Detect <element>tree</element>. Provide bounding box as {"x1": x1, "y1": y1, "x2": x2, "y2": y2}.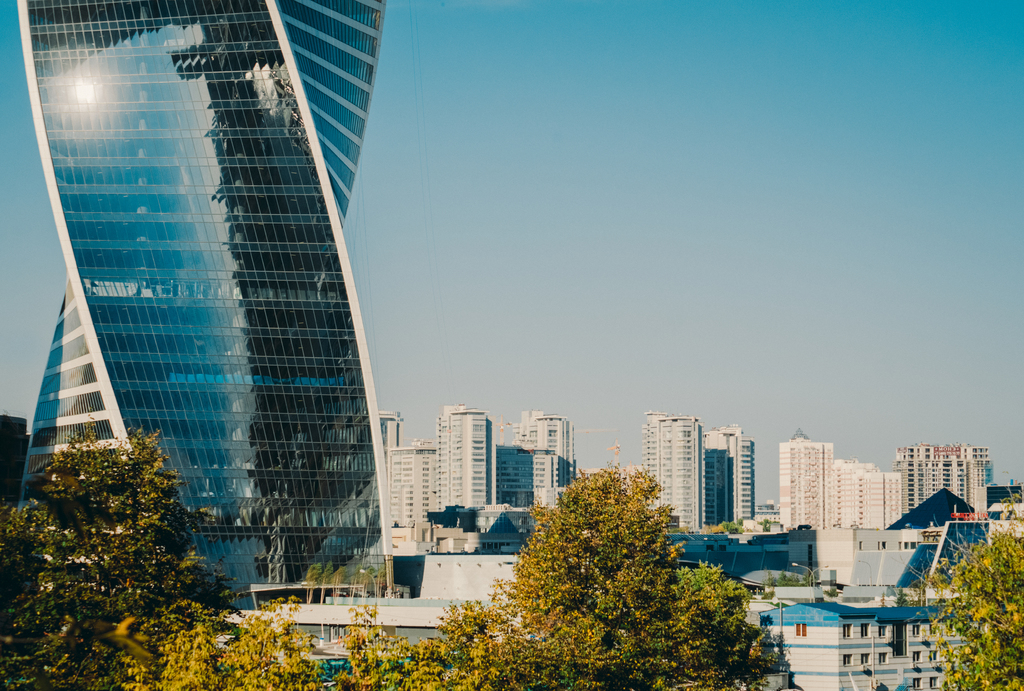
{"x1": 898, "y1": 487, "x2": 1023, "y2": 690}.
